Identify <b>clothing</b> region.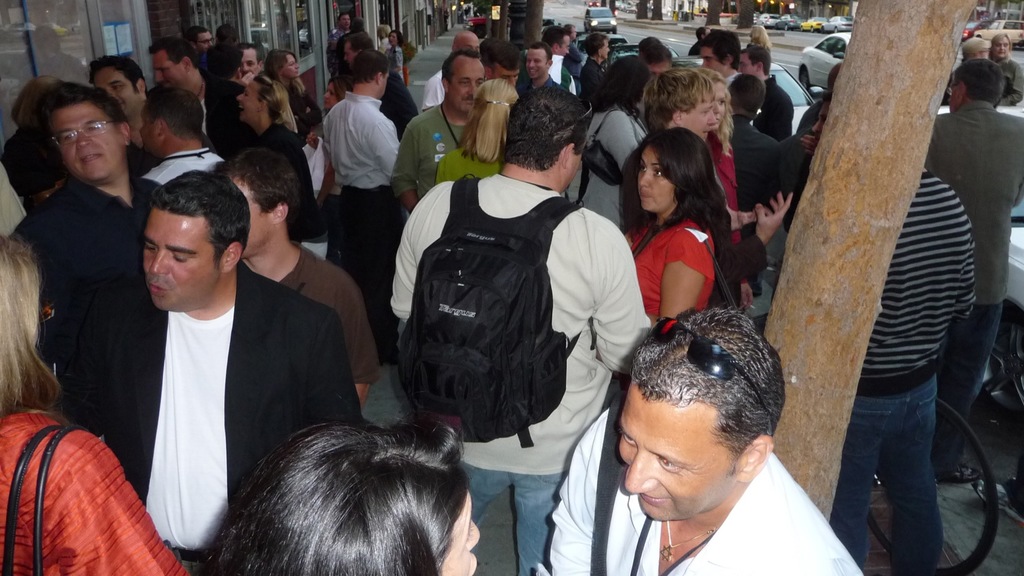
Region: bbox=(435, 144, 500, 188).
